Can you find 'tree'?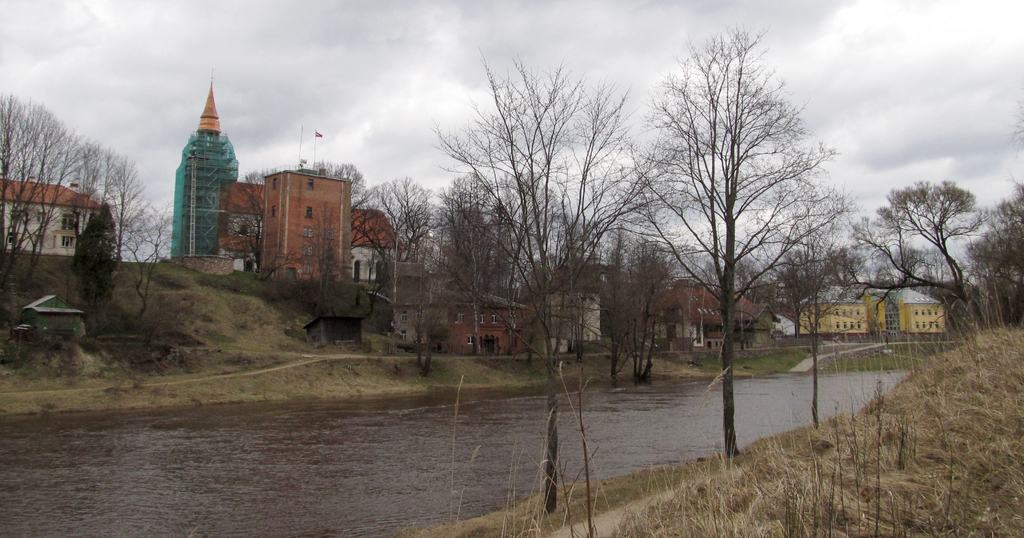
Yes, bounding box: x1=292 y1=156 x2=376 y2=222.
